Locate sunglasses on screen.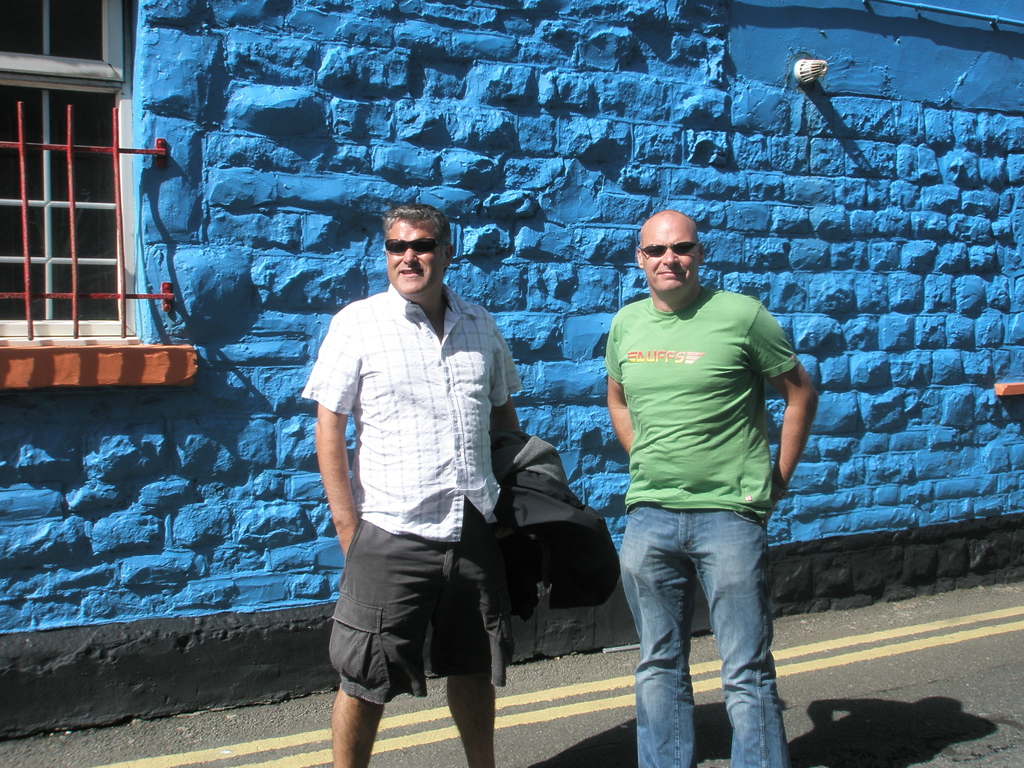
On screen at select_region(388, 241, 443, 253).
